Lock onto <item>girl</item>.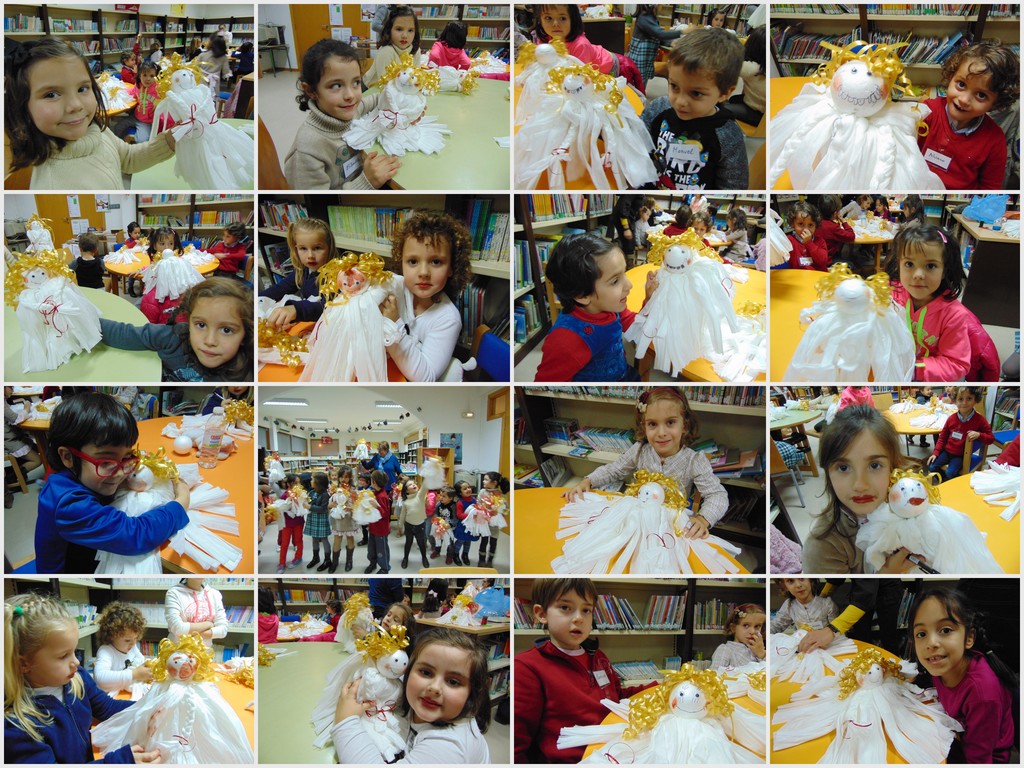
Locked: 323, 600, 344, 635.
